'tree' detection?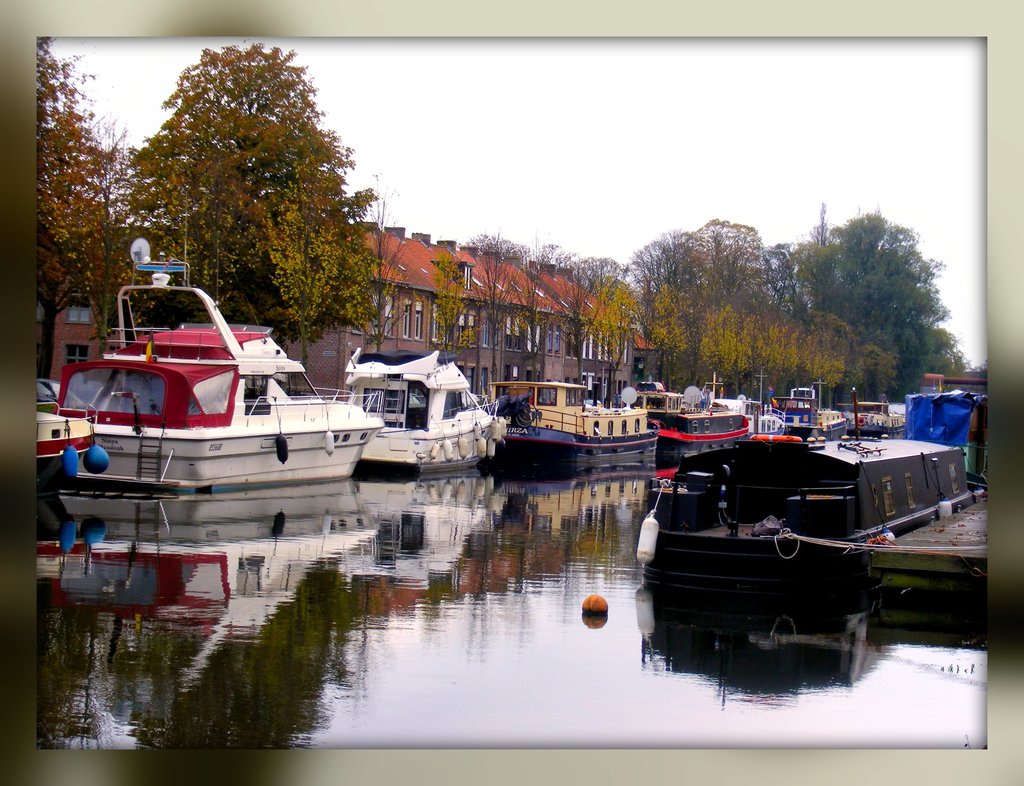
595, 273, 652, 405
